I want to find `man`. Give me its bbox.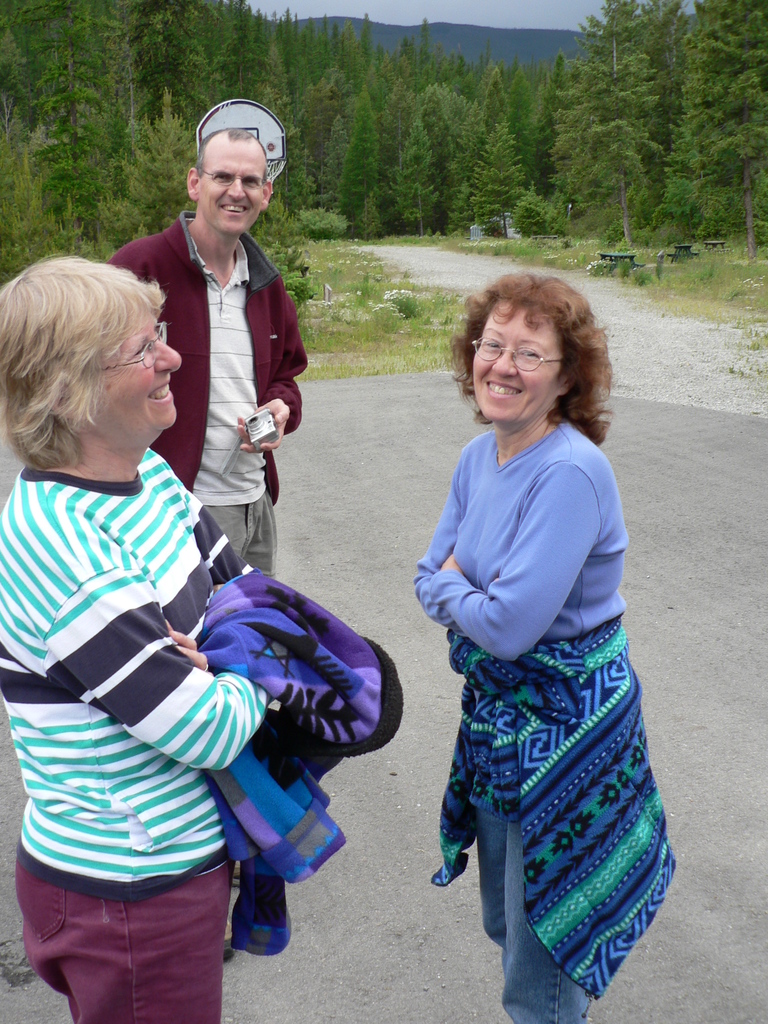
left=129, top=115, right=316, bottom=616.
